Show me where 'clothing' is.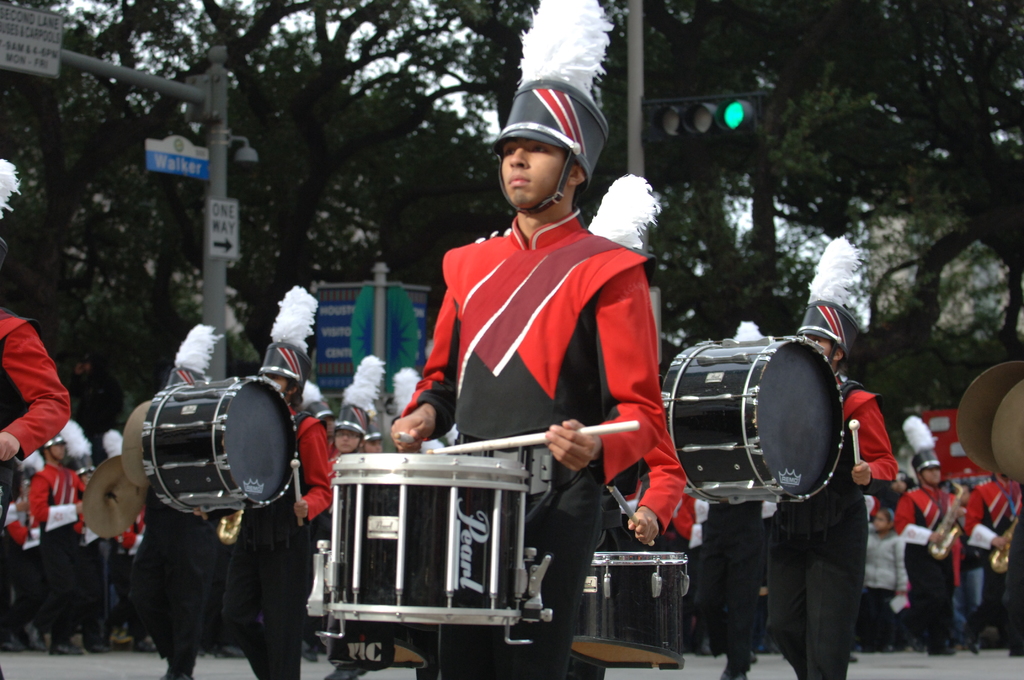
'clothing' is at locate(383, 133, 663, 631).
